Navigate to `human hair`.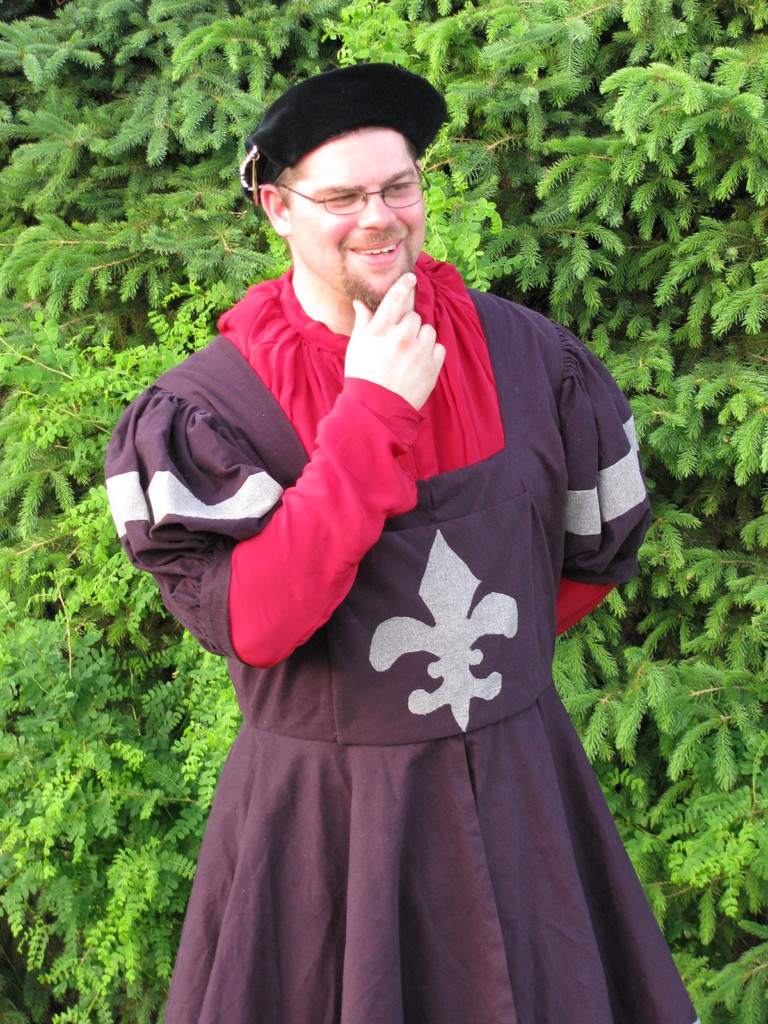
Navigation target: [264, 154, 307, 205].
